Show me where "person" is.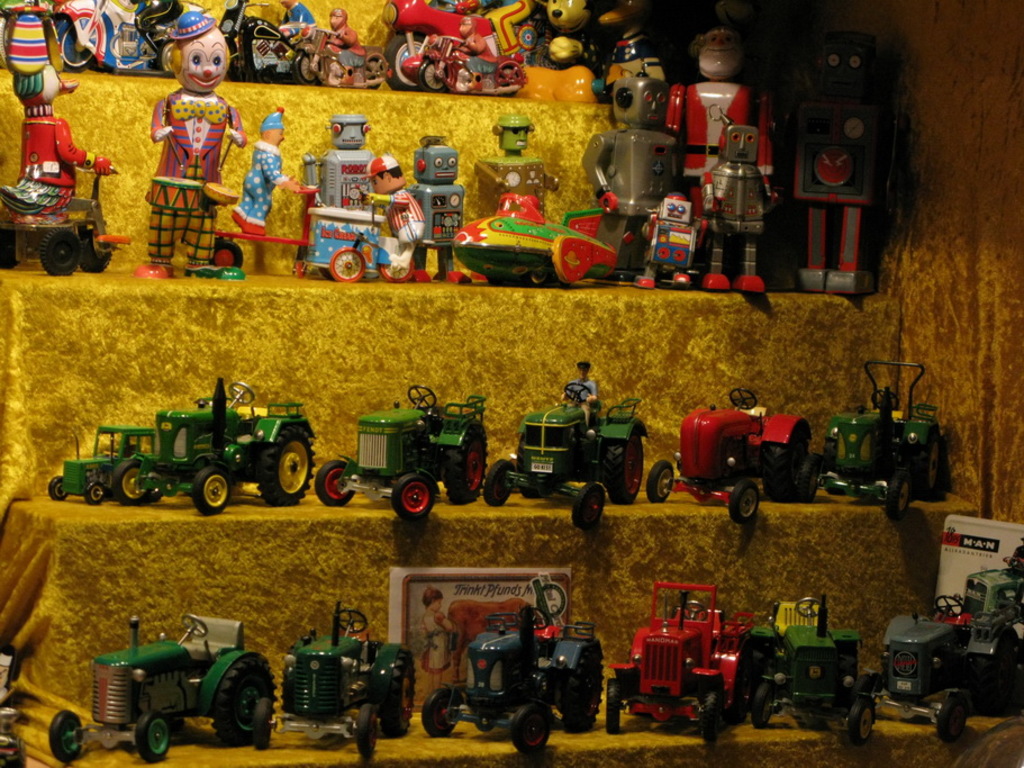
"person" is at (1, 60, 119, 217).
